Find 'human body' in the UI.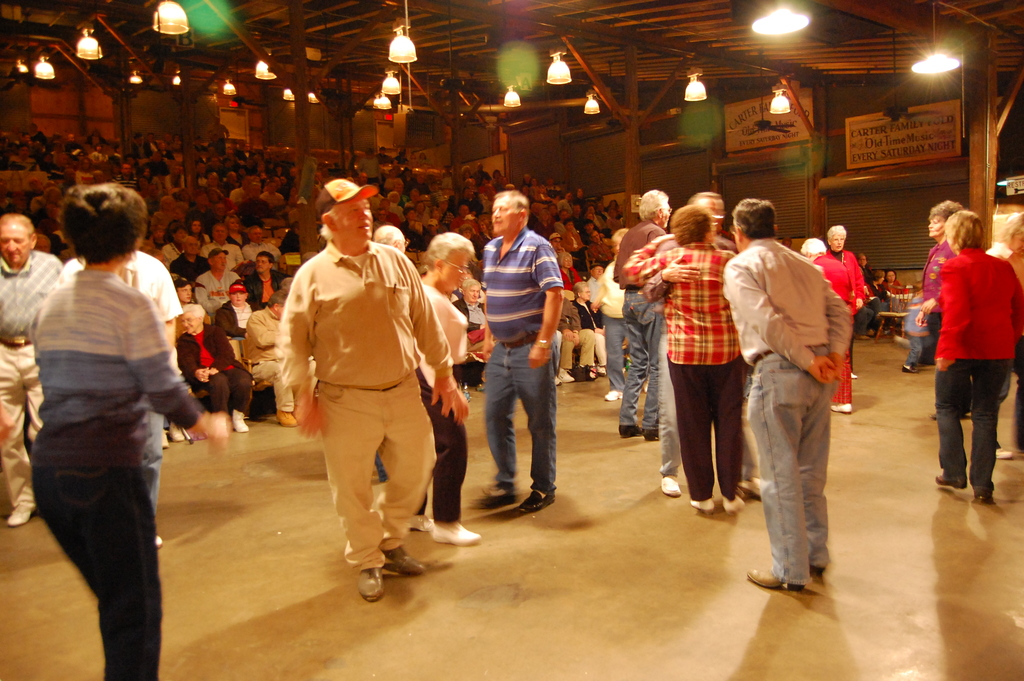
UI element at [168,226,184,236].
